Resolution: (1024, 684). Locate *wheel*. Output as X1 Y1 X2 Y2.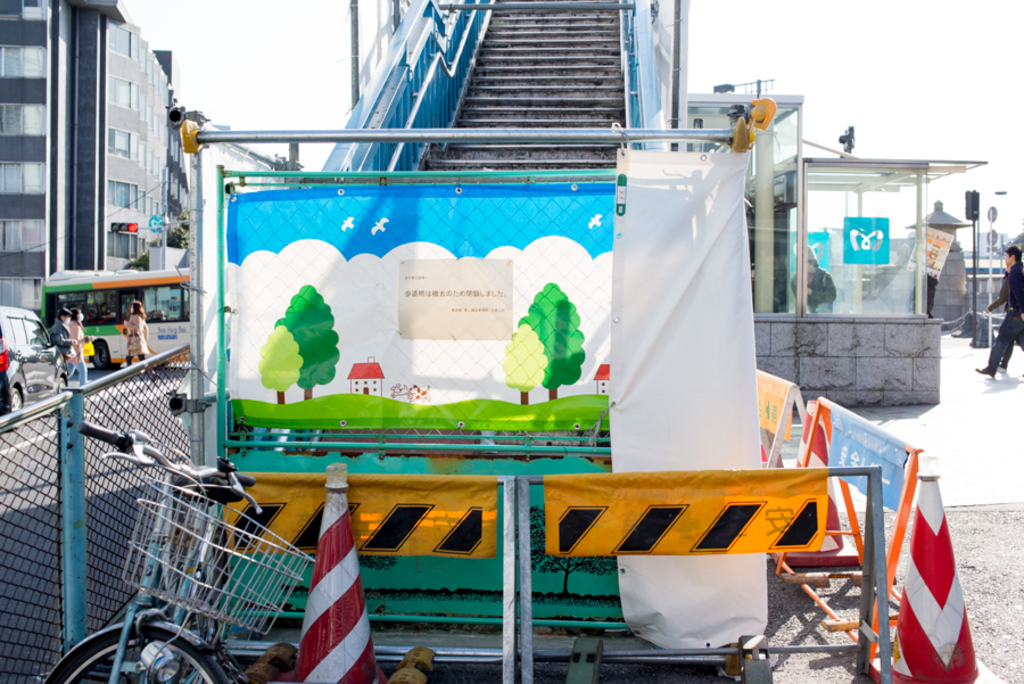
92 340 108 370.
